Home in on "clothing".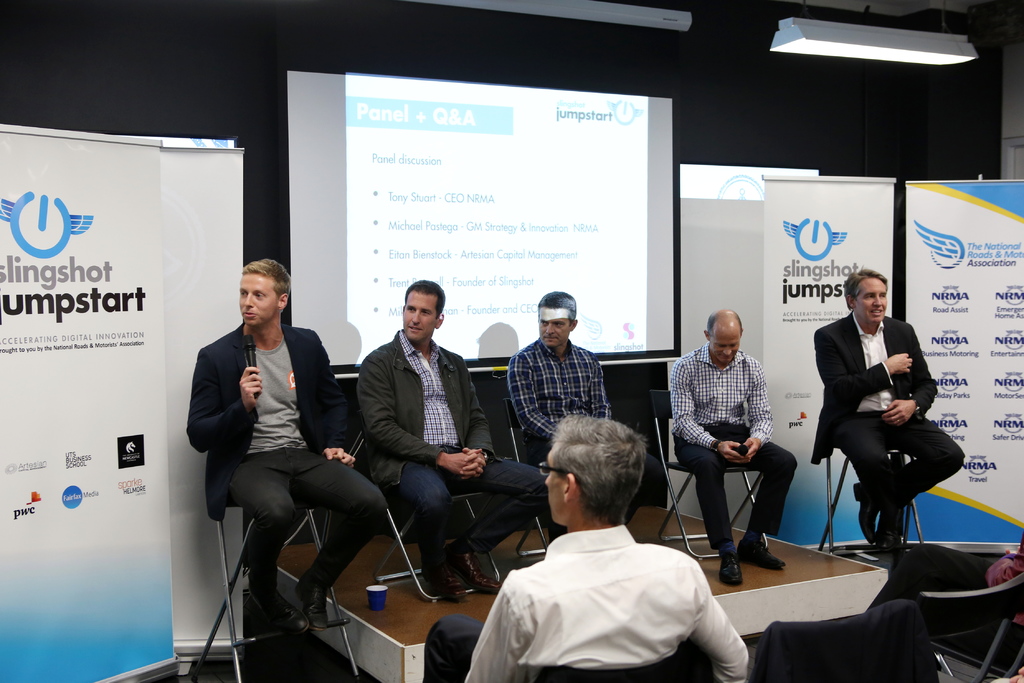
Homed in at locate(669, 343, 799, 550).
